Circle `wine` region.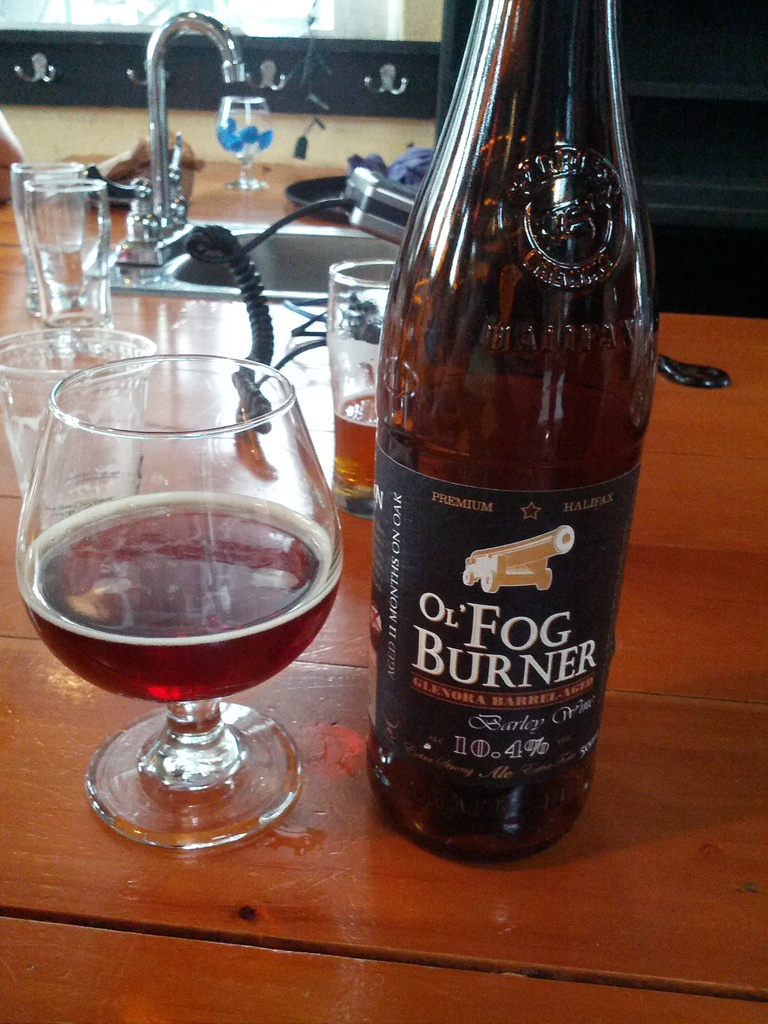
Region: 6, 344, 351, 829.
